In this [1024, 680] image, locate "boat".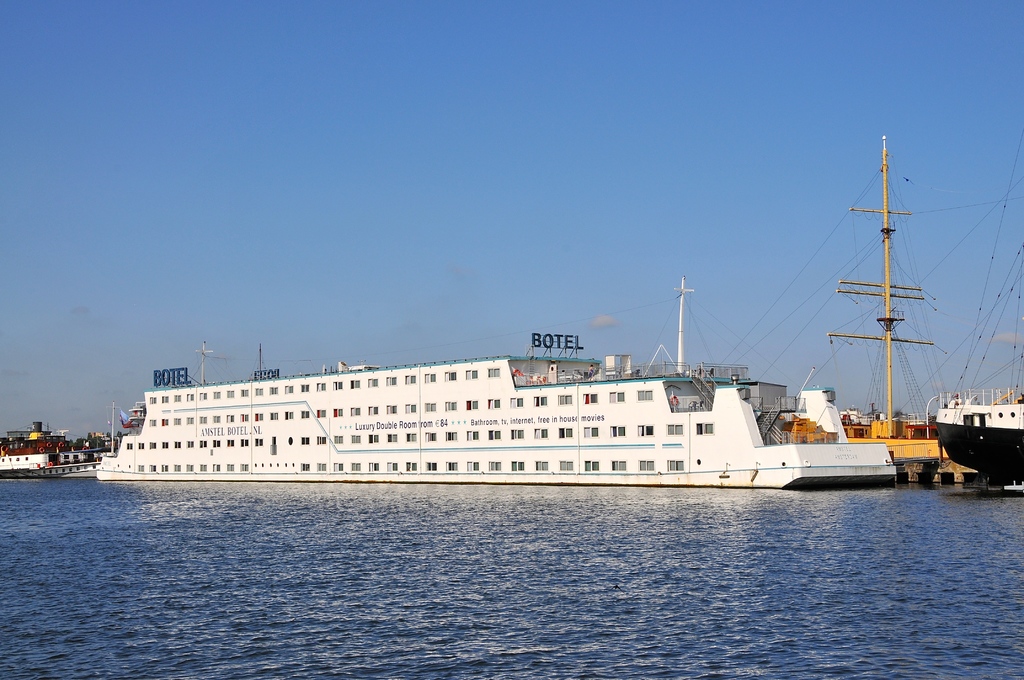
Bounding box: Rect(143, 249, 941, 493).
